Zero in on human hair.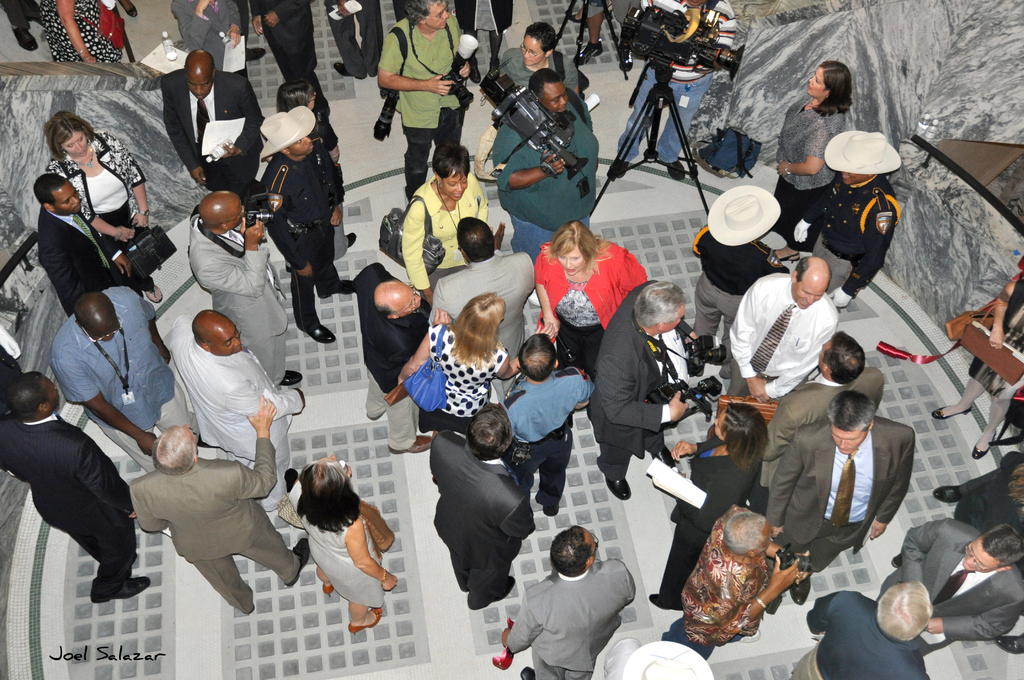
Zeroed in: <bbox>527, 67, 564, 97</bbox>.
